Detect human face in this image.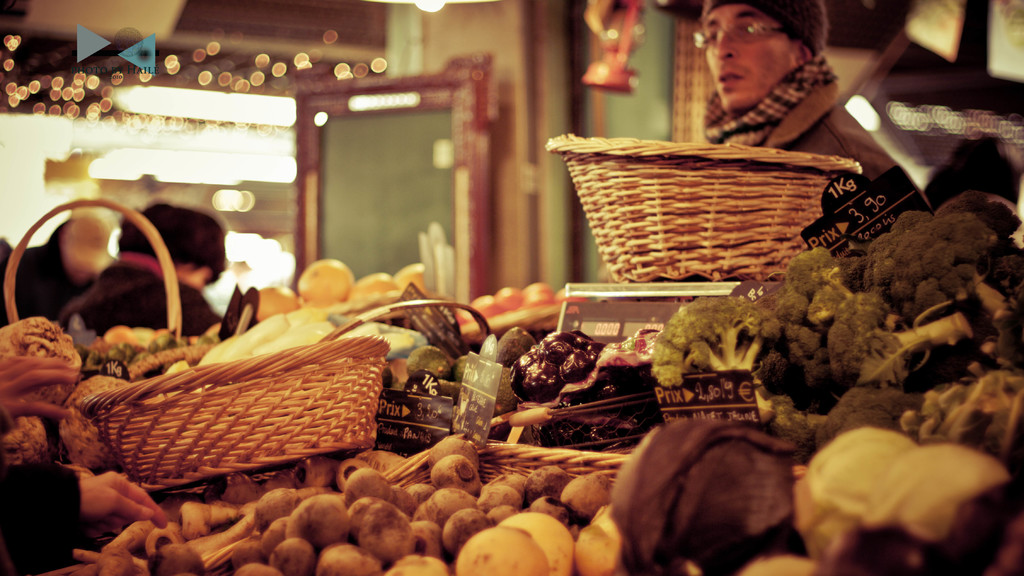
Detection: Rect(186, 273, 210, 290).
